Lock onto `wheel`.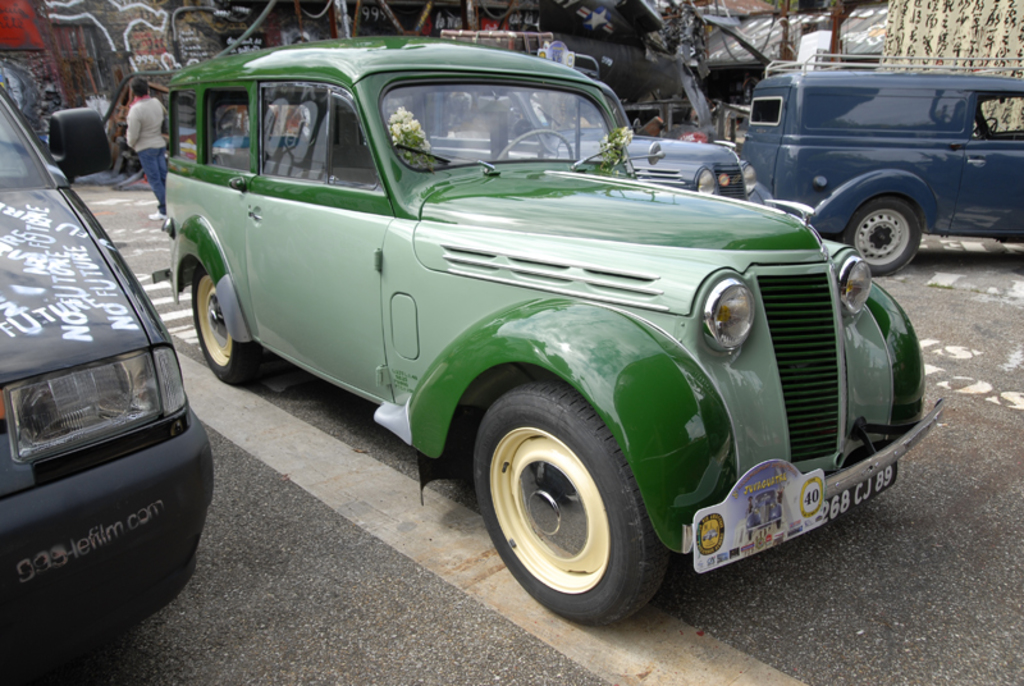
Locked: BBox(472, 379, 658, 627).
